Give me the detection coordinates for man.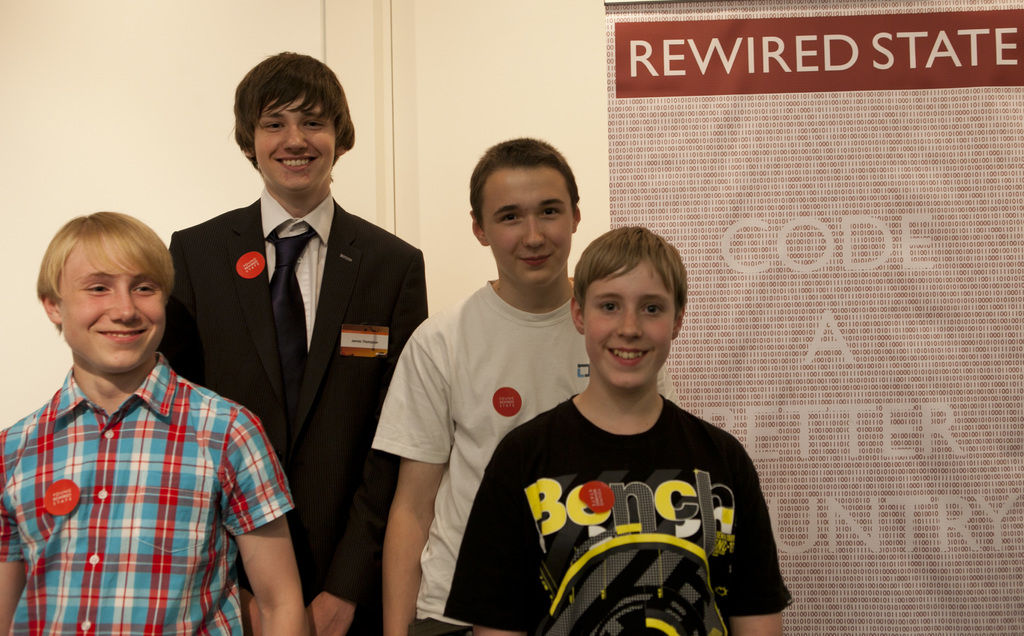
162 60 418 626.
